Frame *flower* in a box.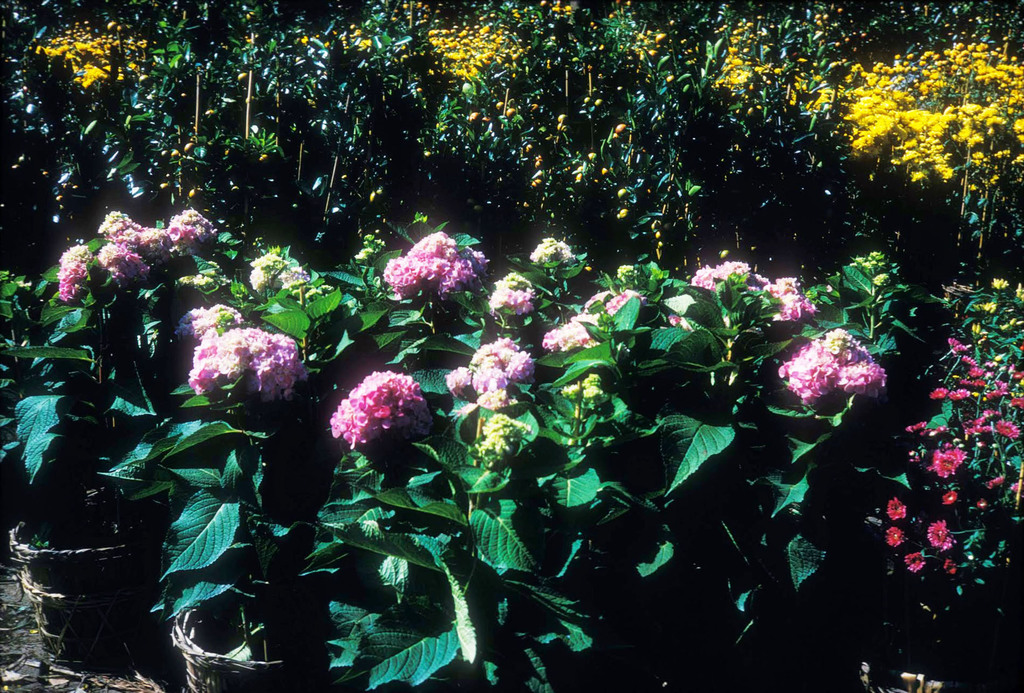
box=[943, 493, 957, 505].
